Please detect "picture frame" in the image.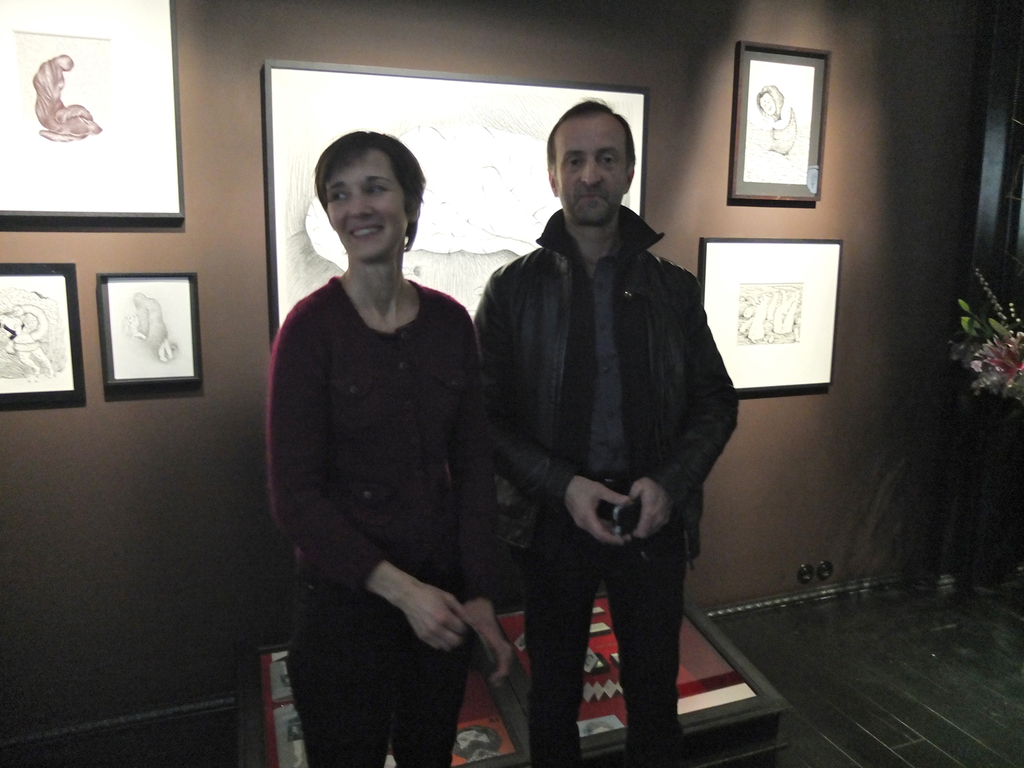
(left=705, top=240, right=842, bottom=396).
